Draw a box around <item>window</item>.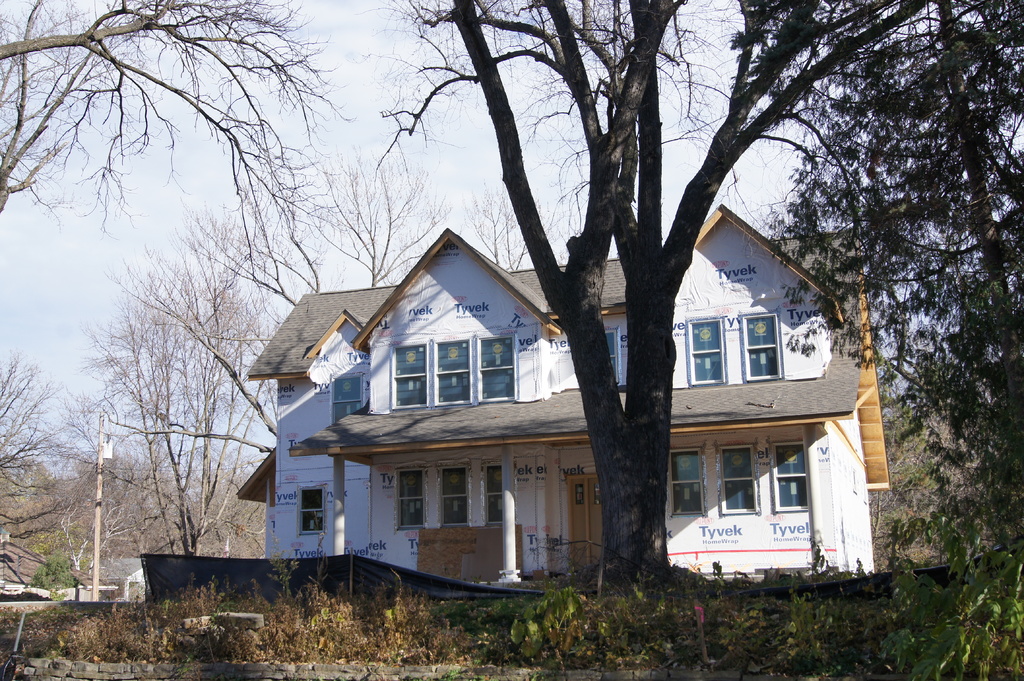
left=392, top=341, right=438, bottom=408.
